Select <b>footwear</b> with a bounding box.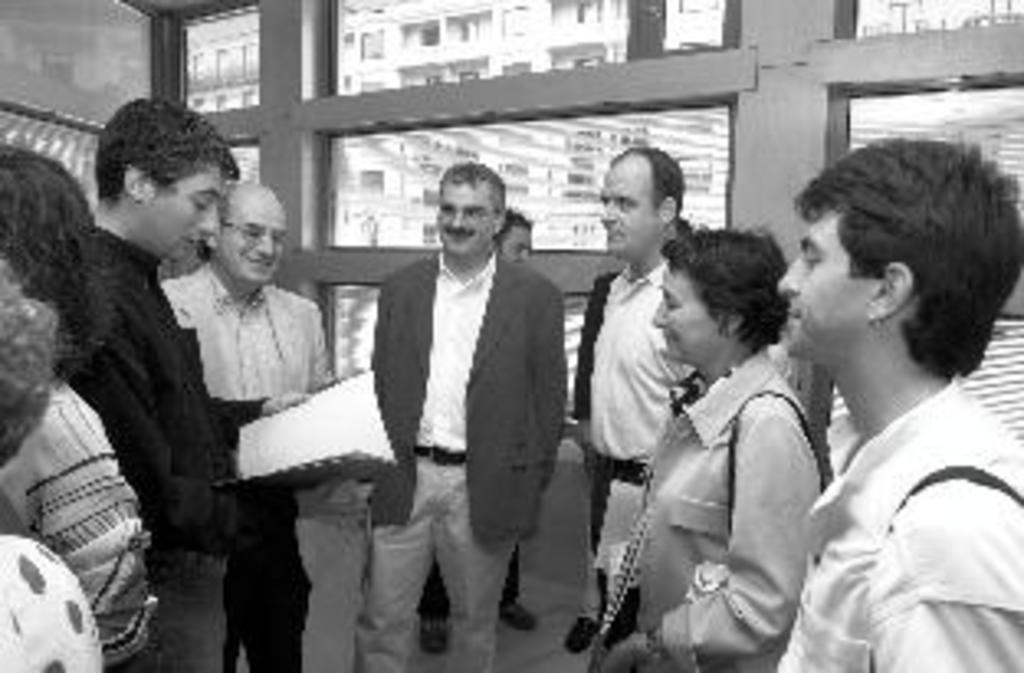
x1=499, y1=604, x2=535, y2=634.
